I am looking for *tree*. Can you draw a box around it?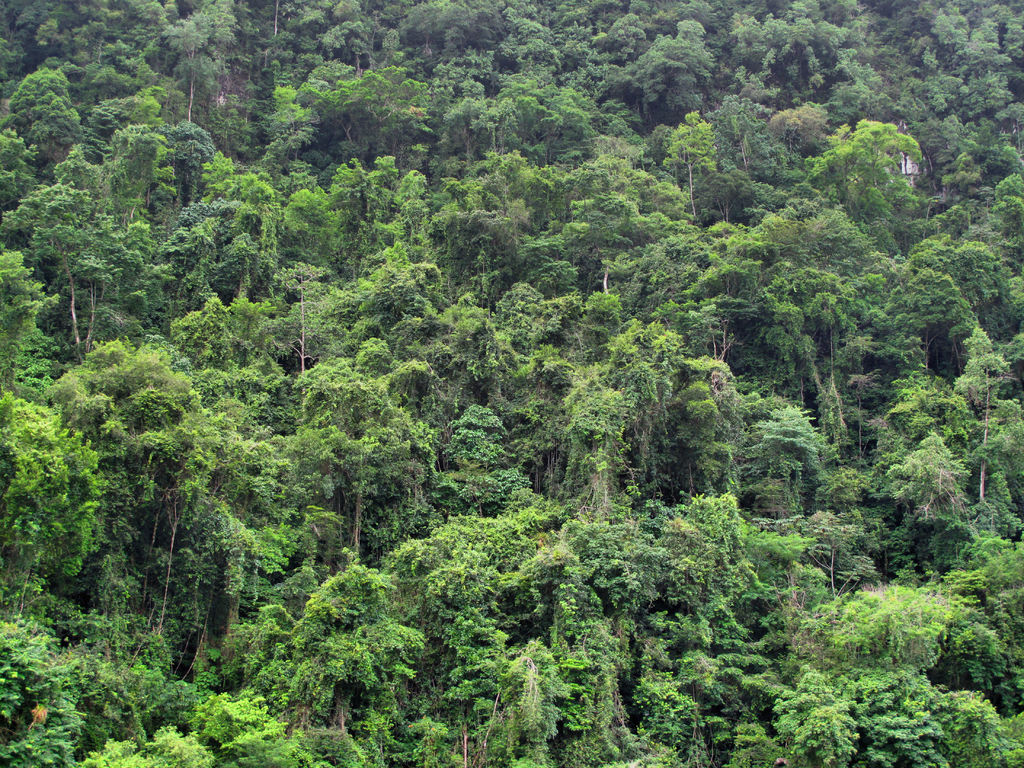
Sure, the bounding box is 917, 0, 1014, 195.
